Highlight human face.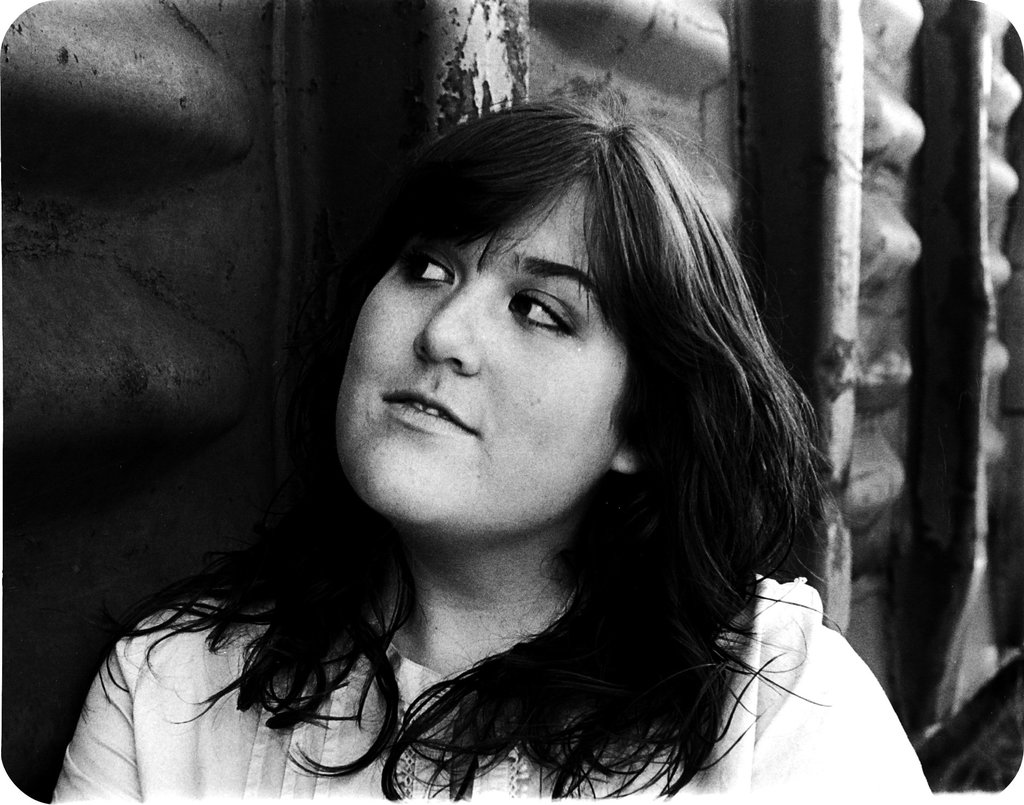
Highlighted region: crop(334, 174, 633, 552).
